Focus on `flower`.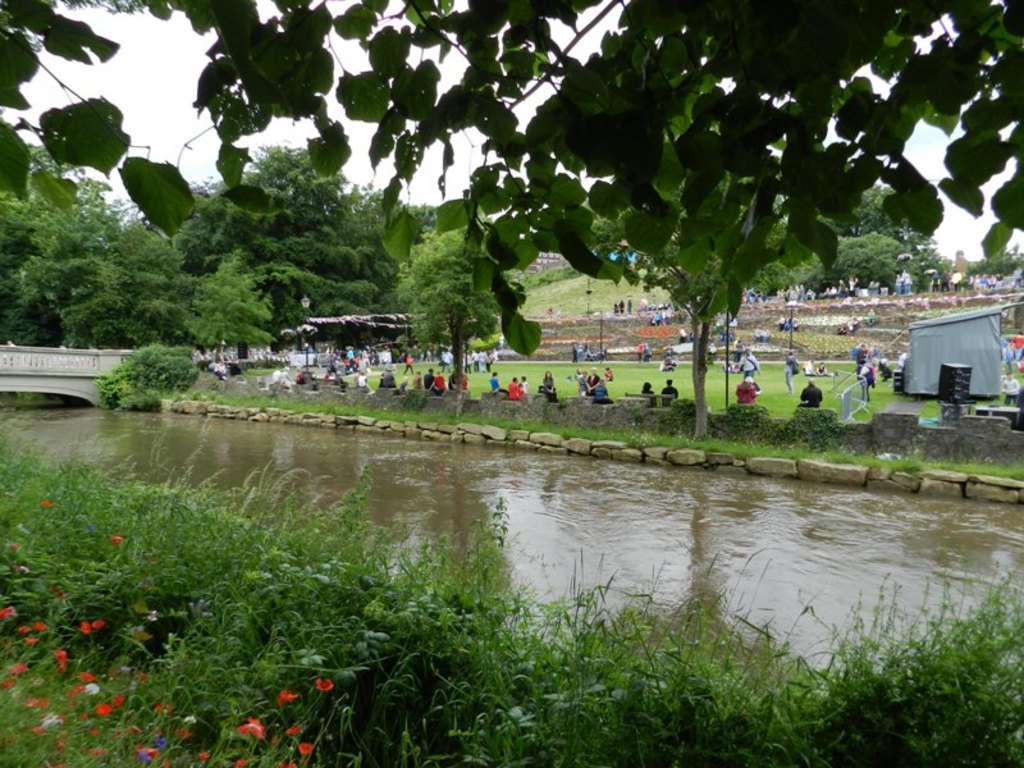
Focused at [left=115, top=694, right=122, bottom=708].
